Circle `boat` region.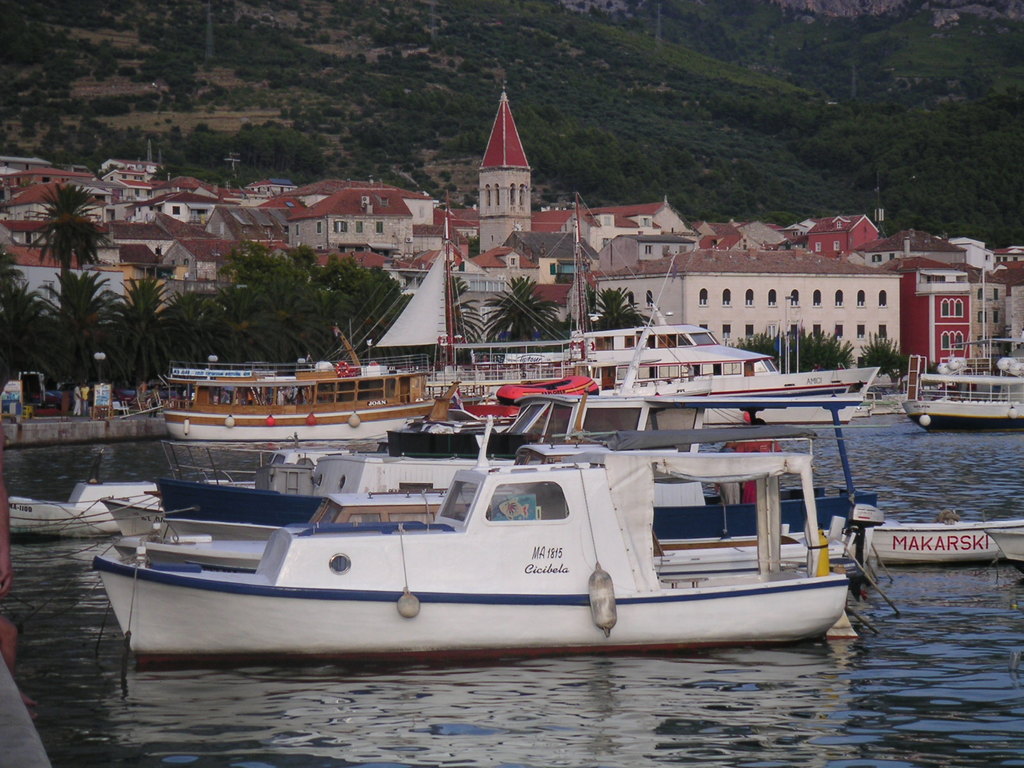
Region: pyautogui.locateOnScreen(79, 380, 894, 660).
